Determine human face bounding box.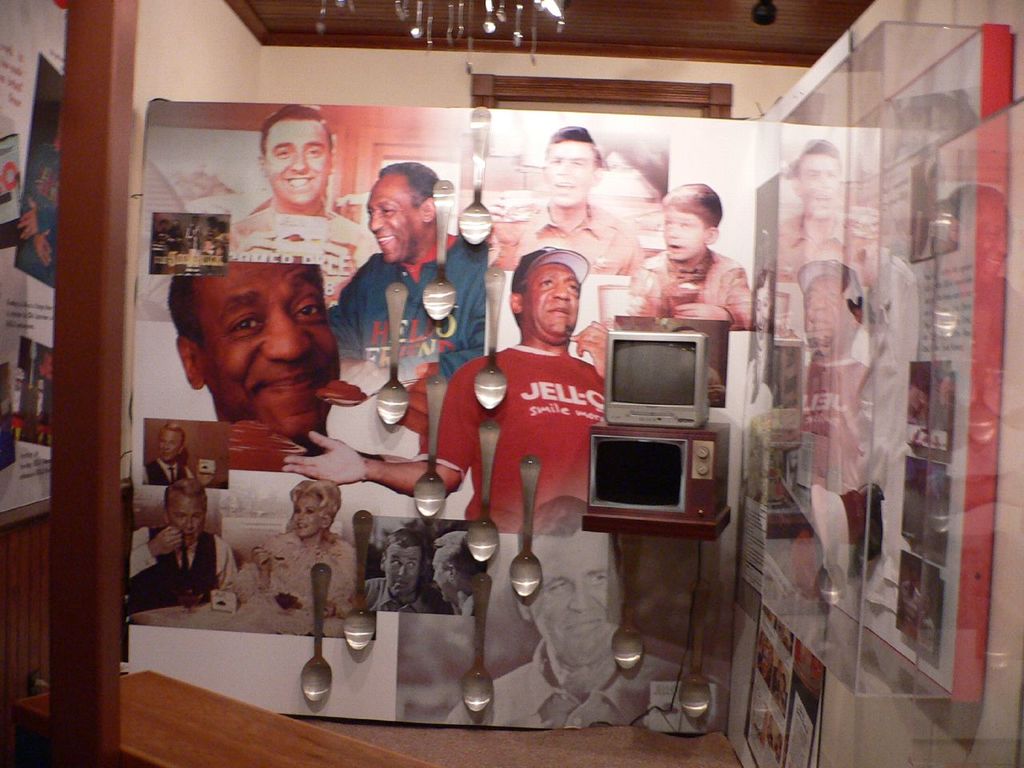
Determined: <region>263, 126, 333, 210</region>.
